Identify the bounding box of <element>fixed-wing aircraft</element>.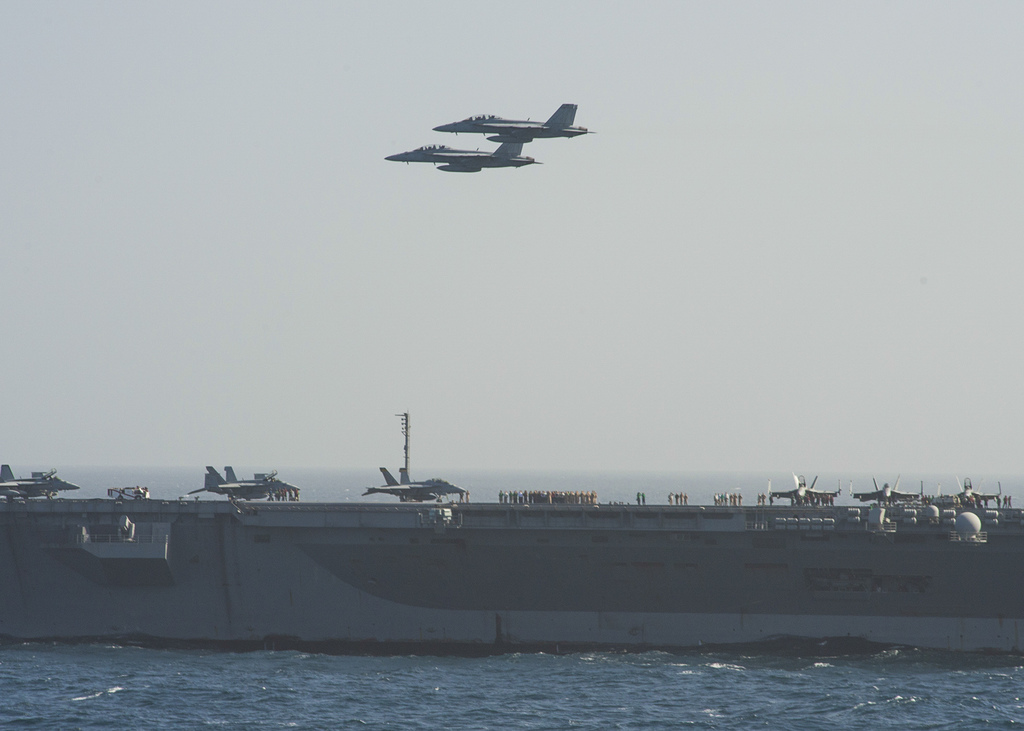
select_region(765, 474, 845, 510).
